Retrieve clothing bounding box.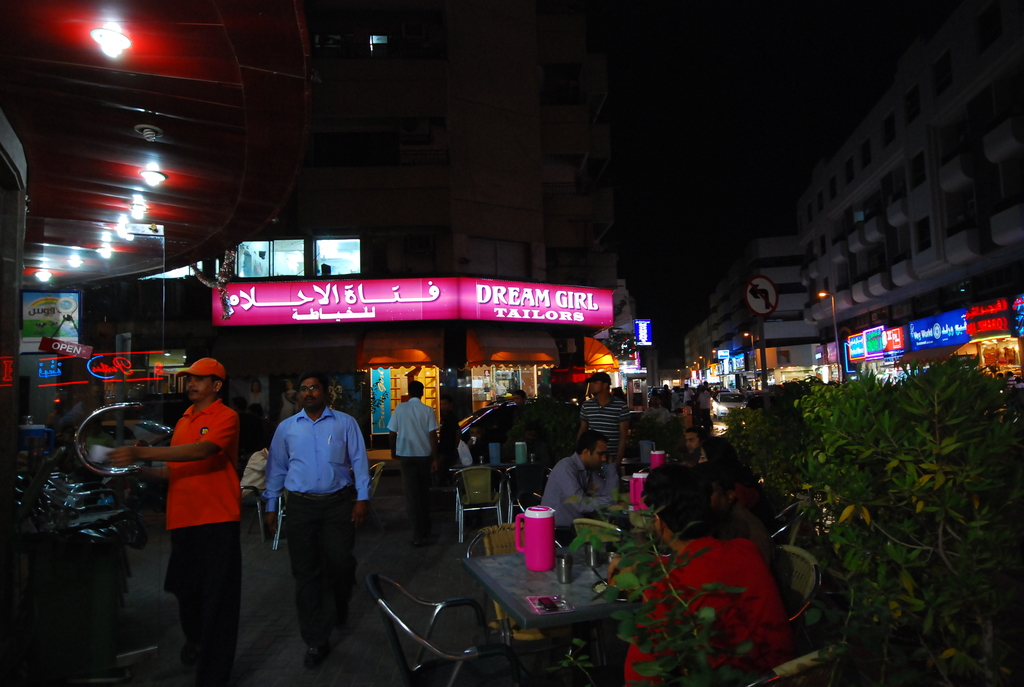
Bounding box: x1=139 y1=388 x2=237 y2=647.
